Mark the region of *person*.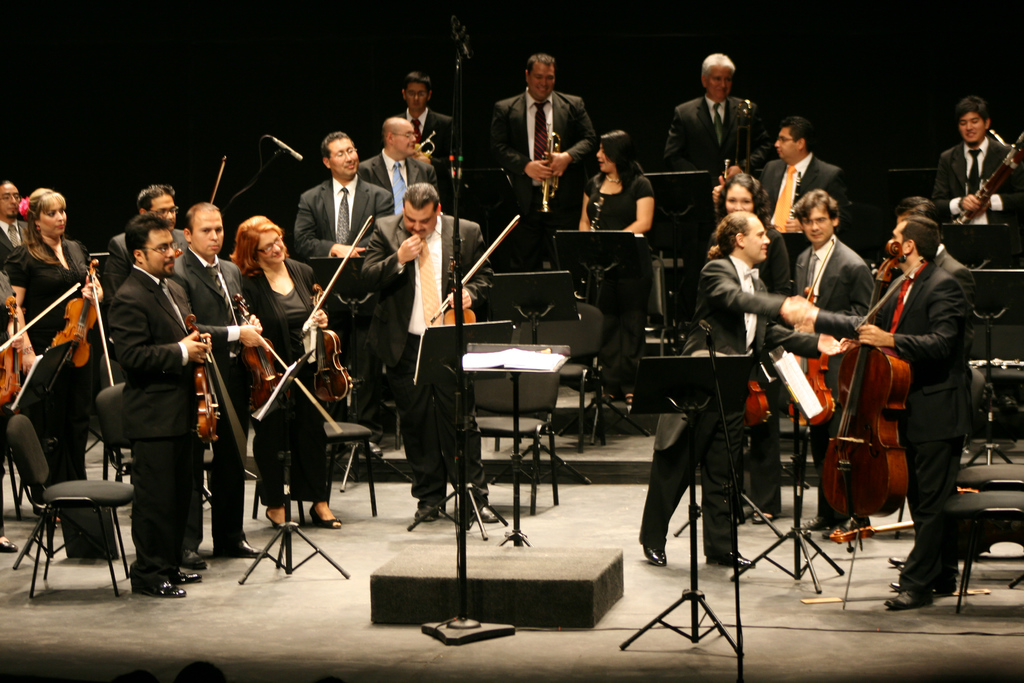
Region: <bbox>362, 183, 488, 518</bbox>.
